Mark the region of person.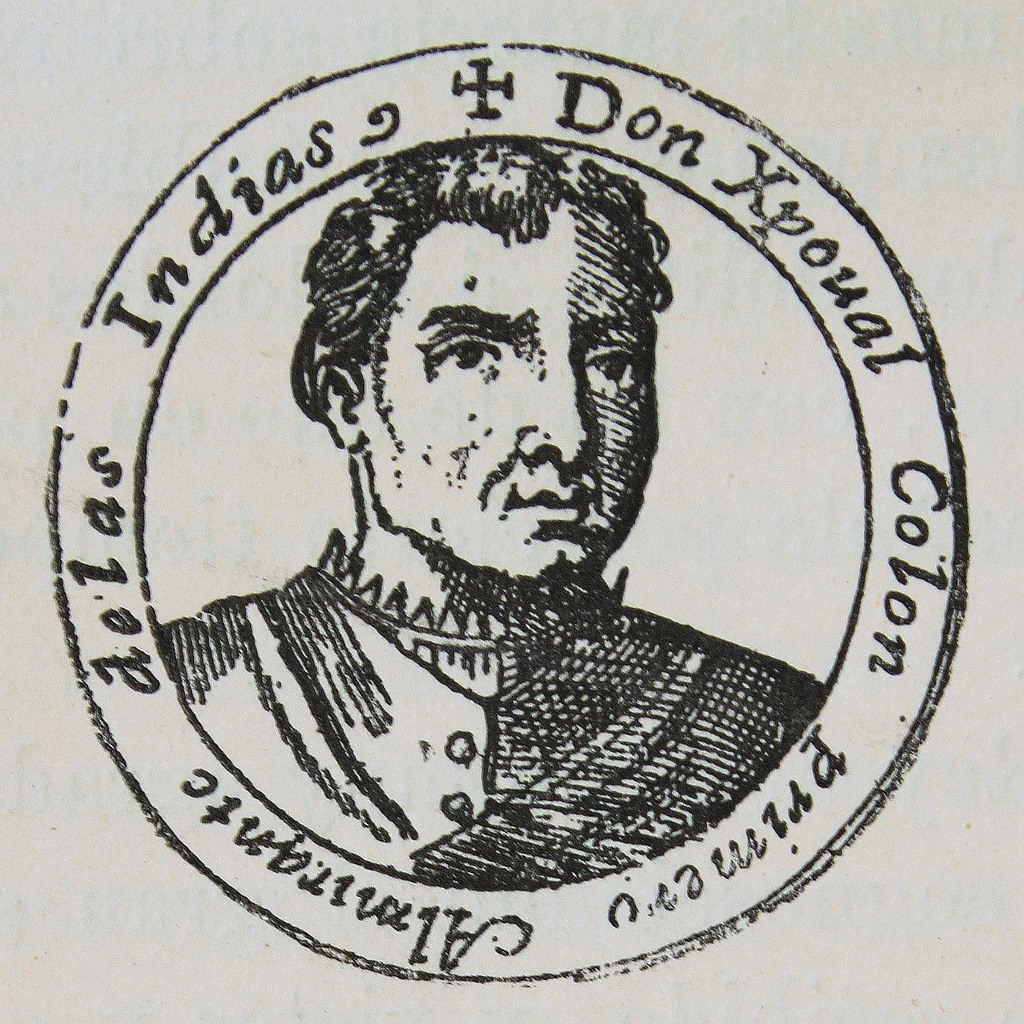
Region: bbox=(154, 138, 817, 897).
